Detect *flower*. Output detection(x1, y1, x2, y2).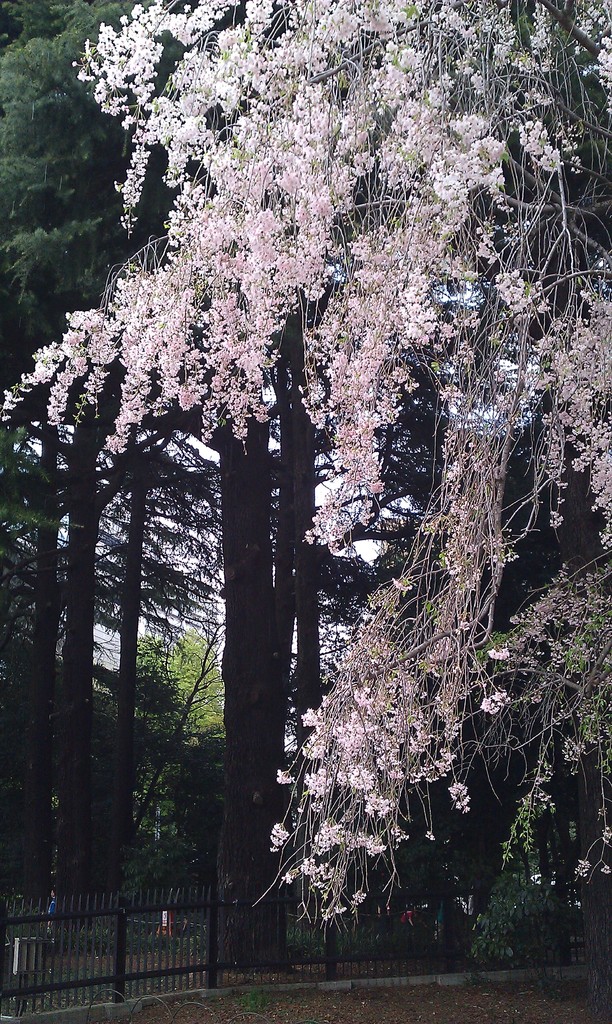
detection(100, 25, 103, 32).
